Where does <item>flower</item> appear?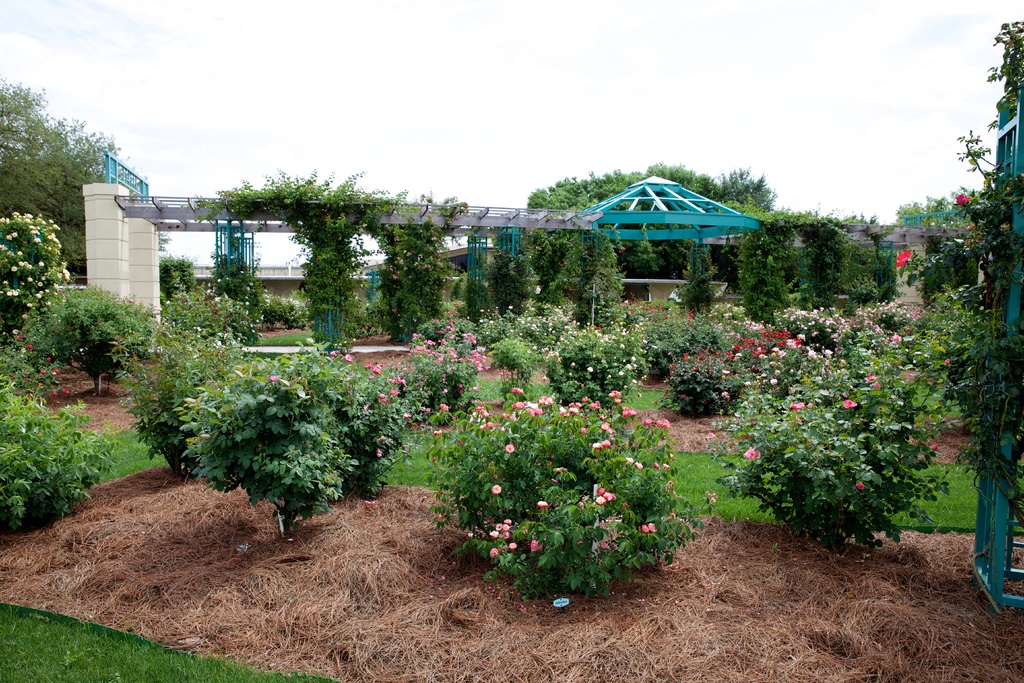
Appears at BBox(740, 445, 763, 464).
